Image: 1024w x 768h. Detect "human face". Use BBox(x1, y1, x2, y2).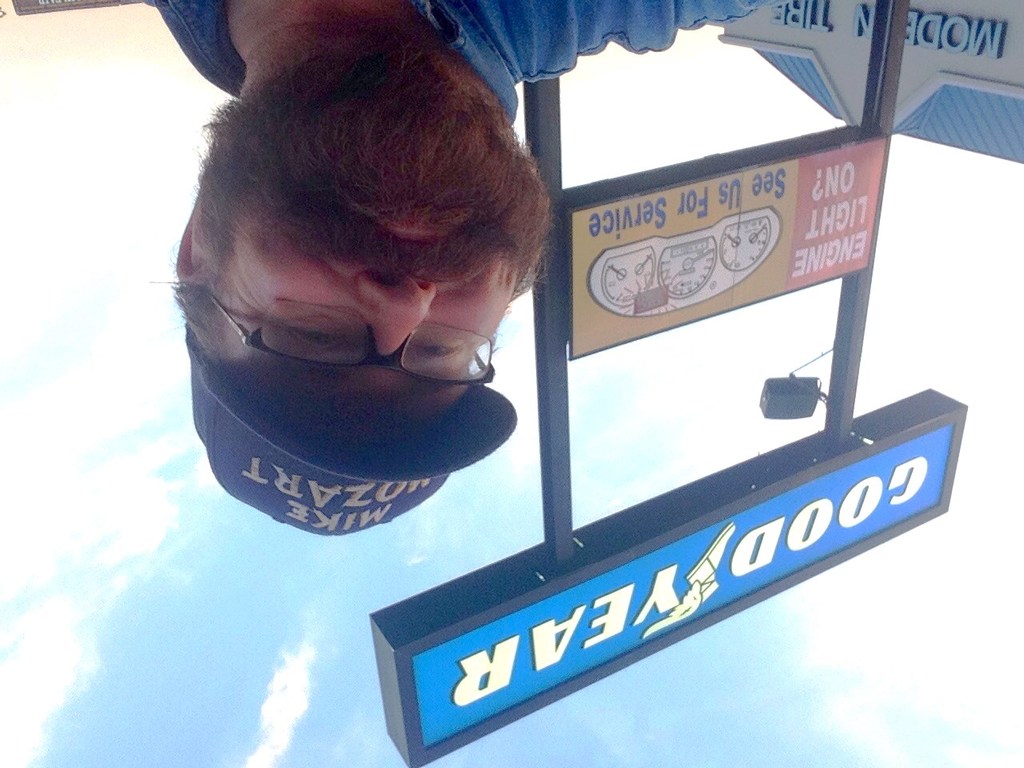
BBox(199, 72, 545, 450).
